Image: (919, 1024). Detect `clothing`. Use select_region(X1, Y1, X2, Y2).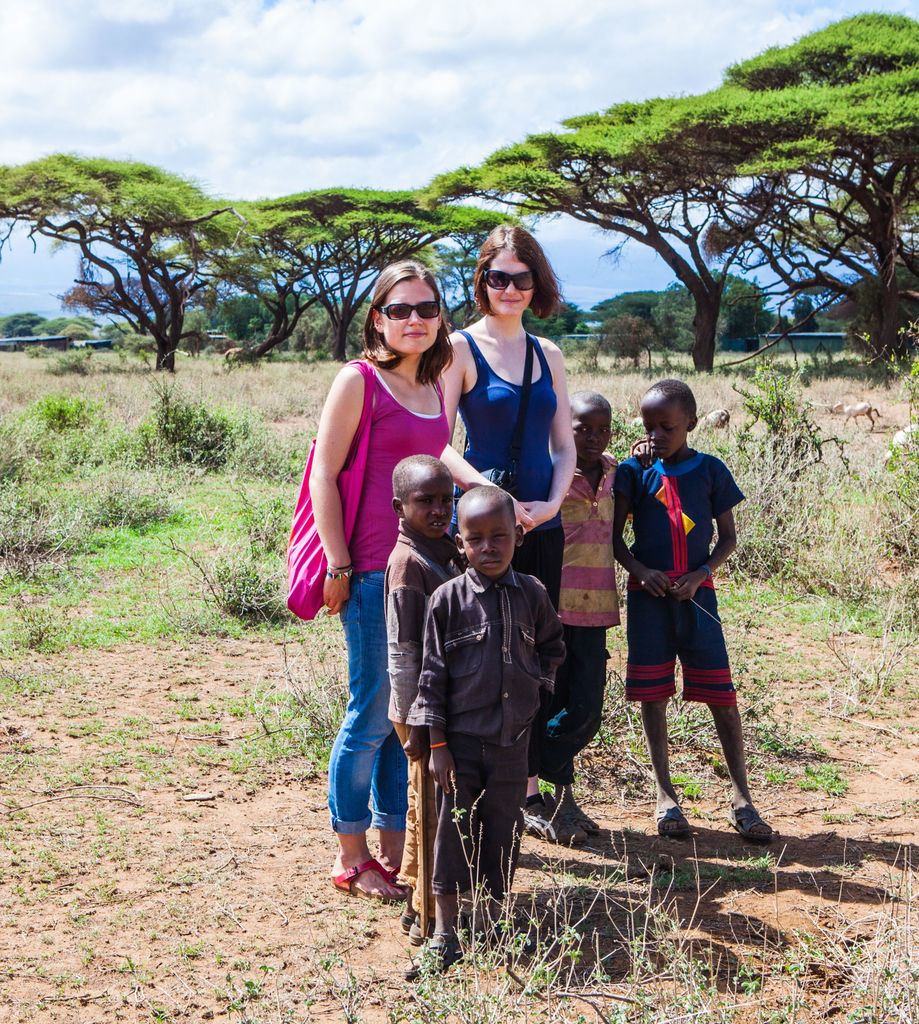
select_region(608, 451, 747, 705).
